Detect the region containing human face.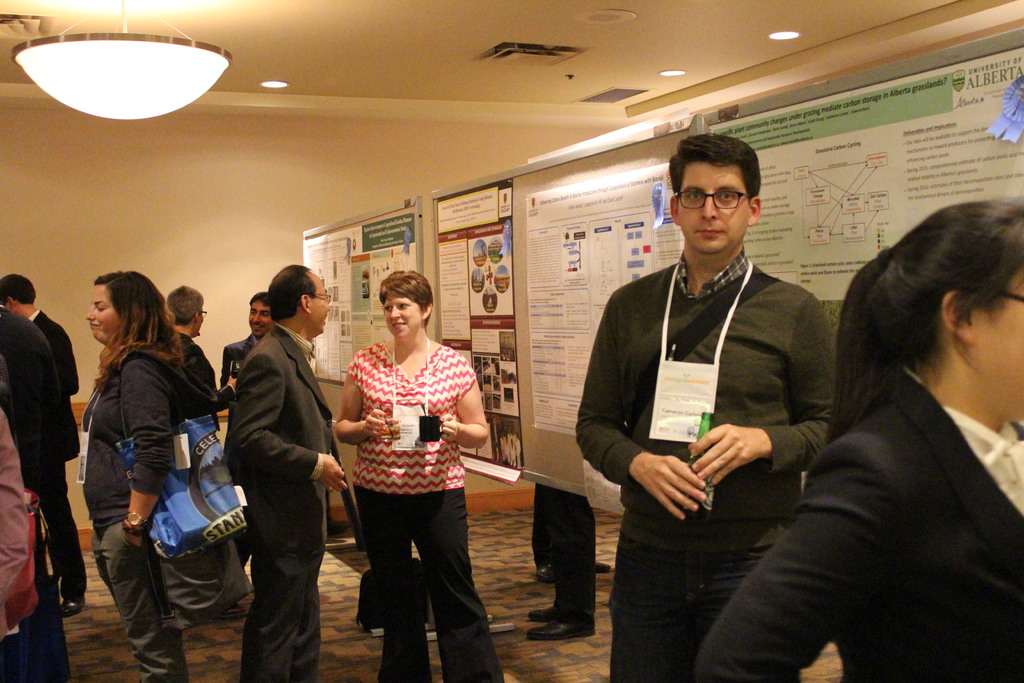
[383,296,428,338].
